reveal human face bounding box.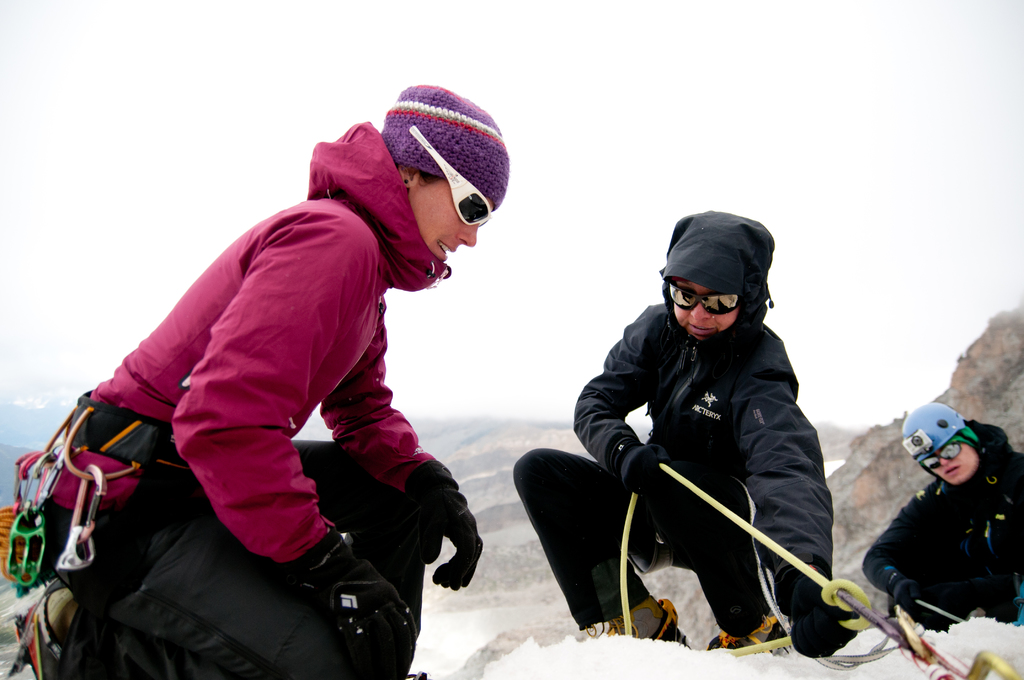
Revealed: Rect(918, 439, 977, 485).
